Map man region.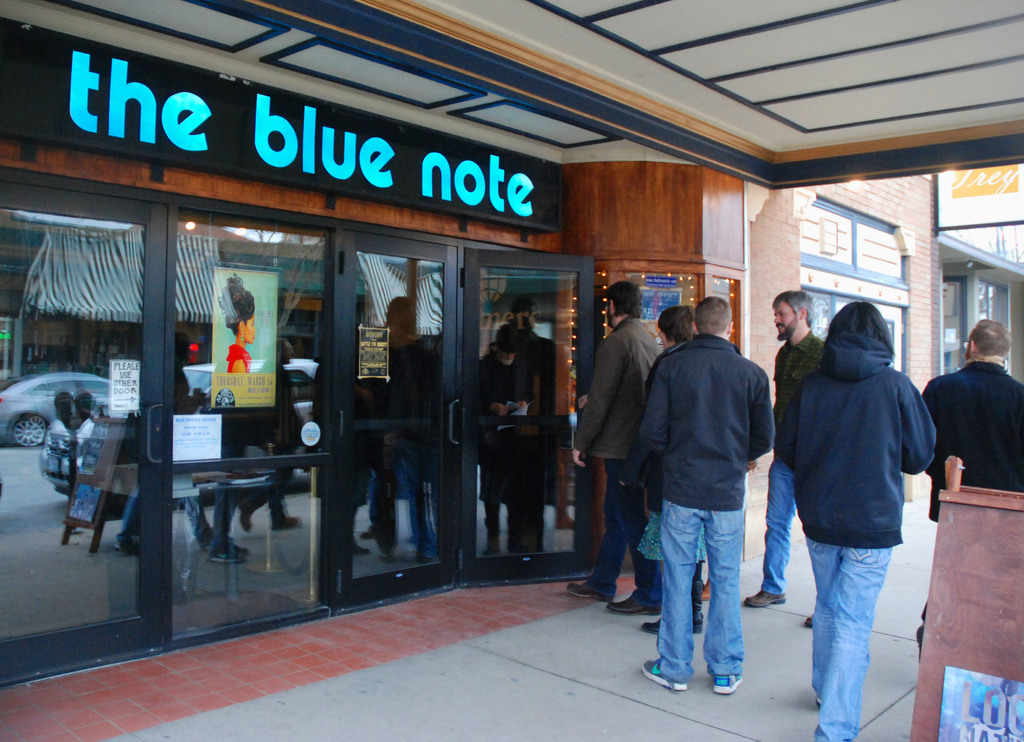
Mapped to {"x1": 745, "y1": 291, "x2": 834, "y2": 626}.
